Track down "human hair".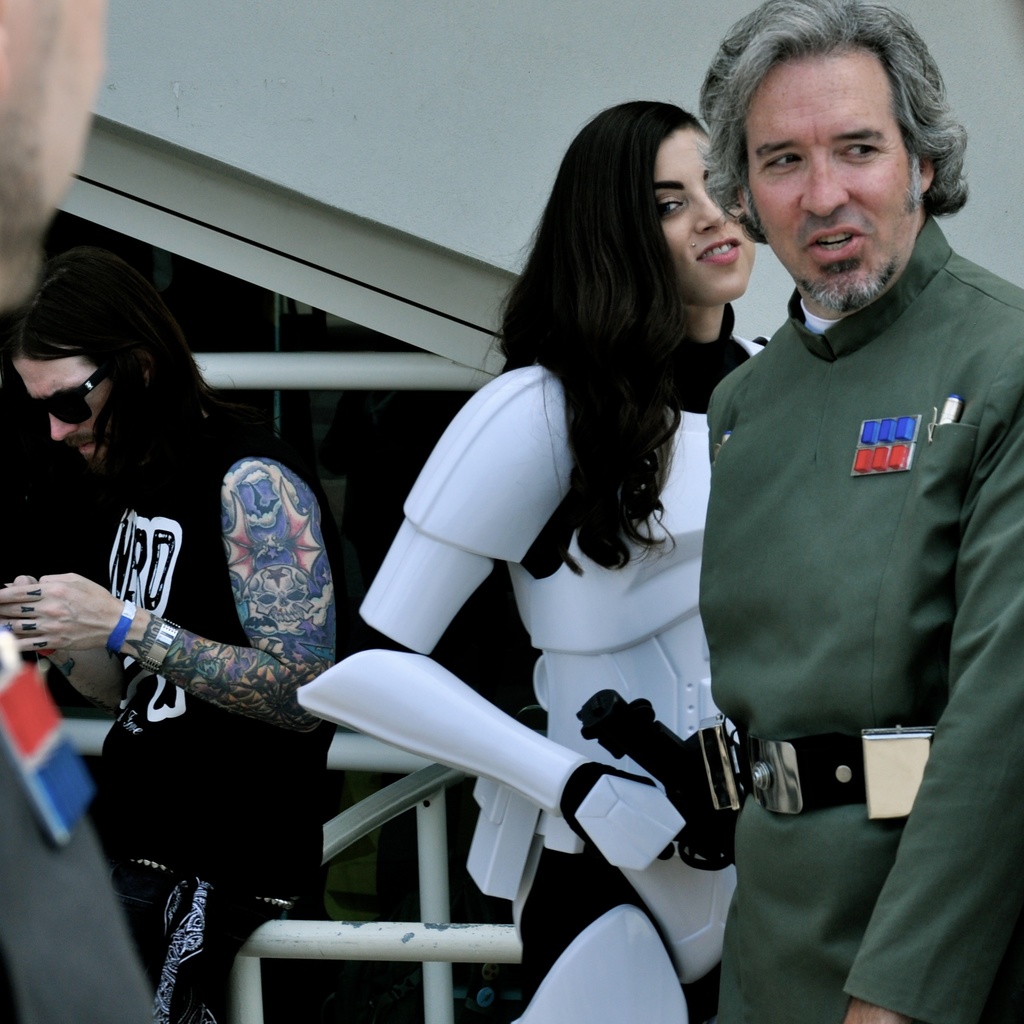
Tracked to [691,0,977,242].
